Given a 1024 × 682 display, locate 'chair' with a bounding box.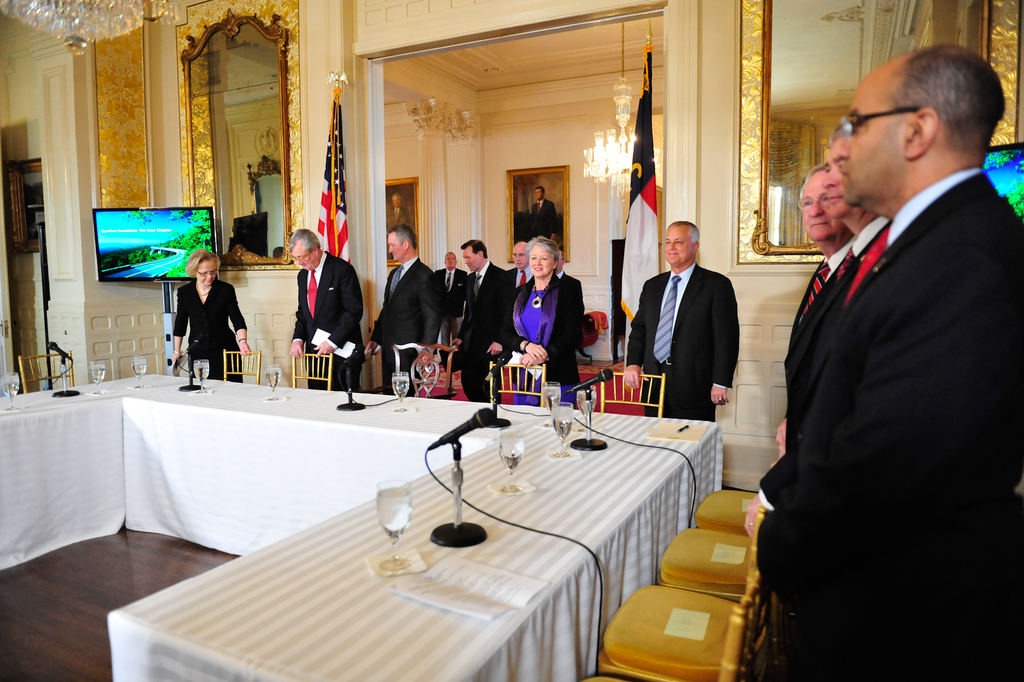
Located: select_region(598, 510, 770, 681).
